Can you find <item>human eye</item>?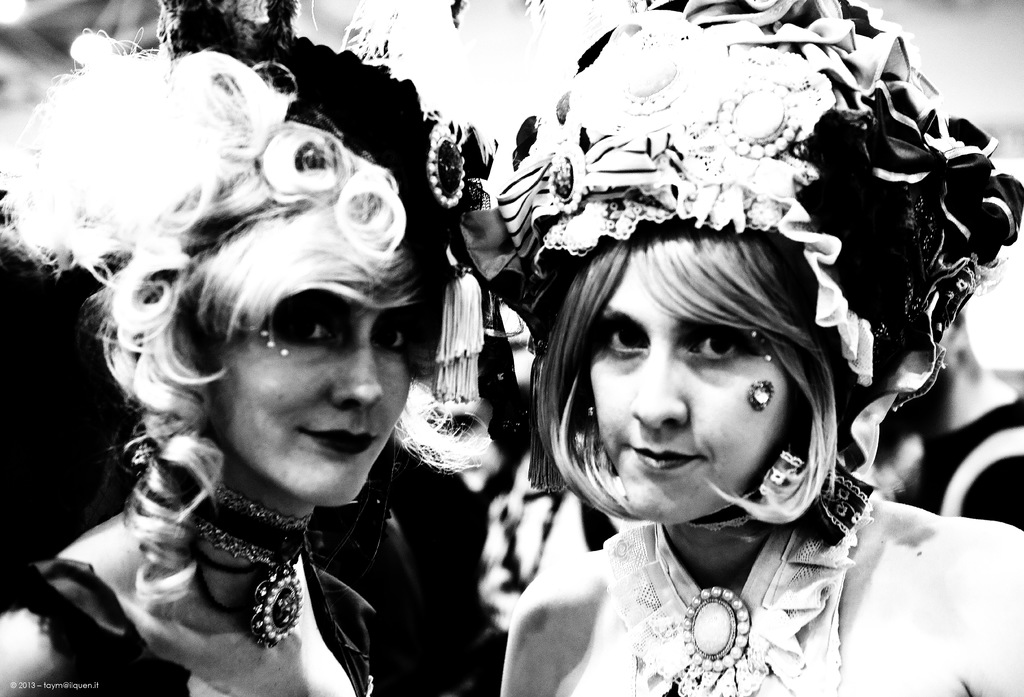
Yes, bounding box: crop(685, 327, 755, 362).
